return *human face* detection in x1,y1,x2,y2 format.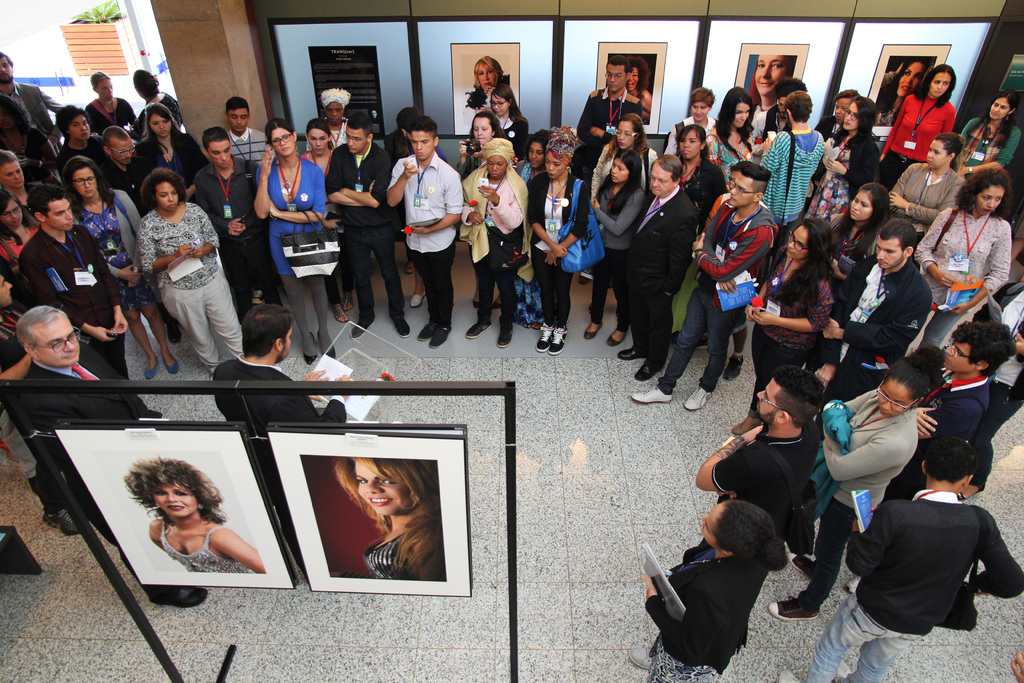
982,189,1002,215.
